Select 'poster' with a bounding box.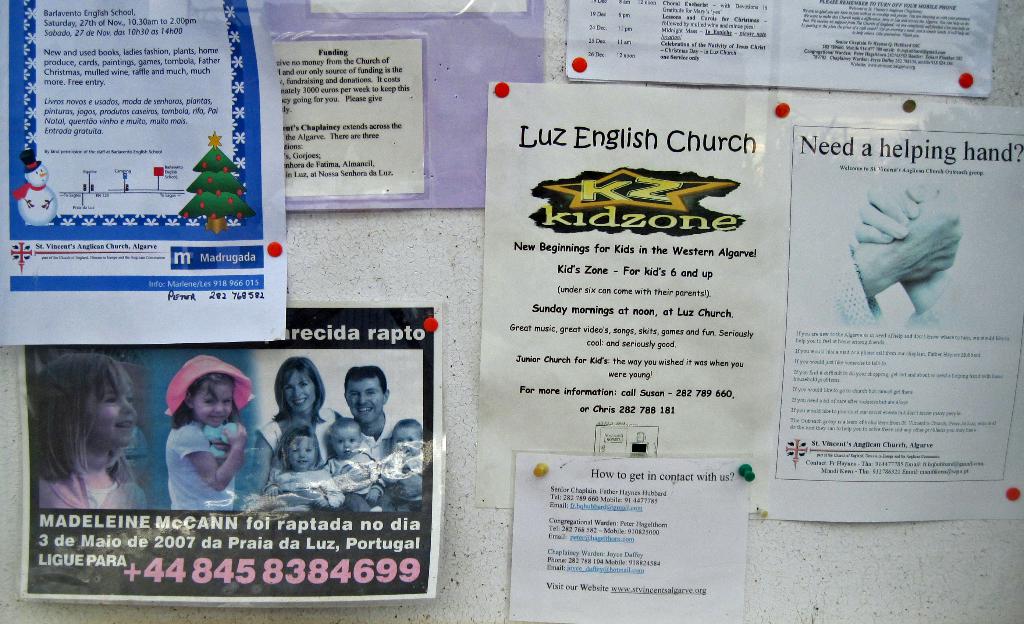
Rect(19, 299, 446, 607).
